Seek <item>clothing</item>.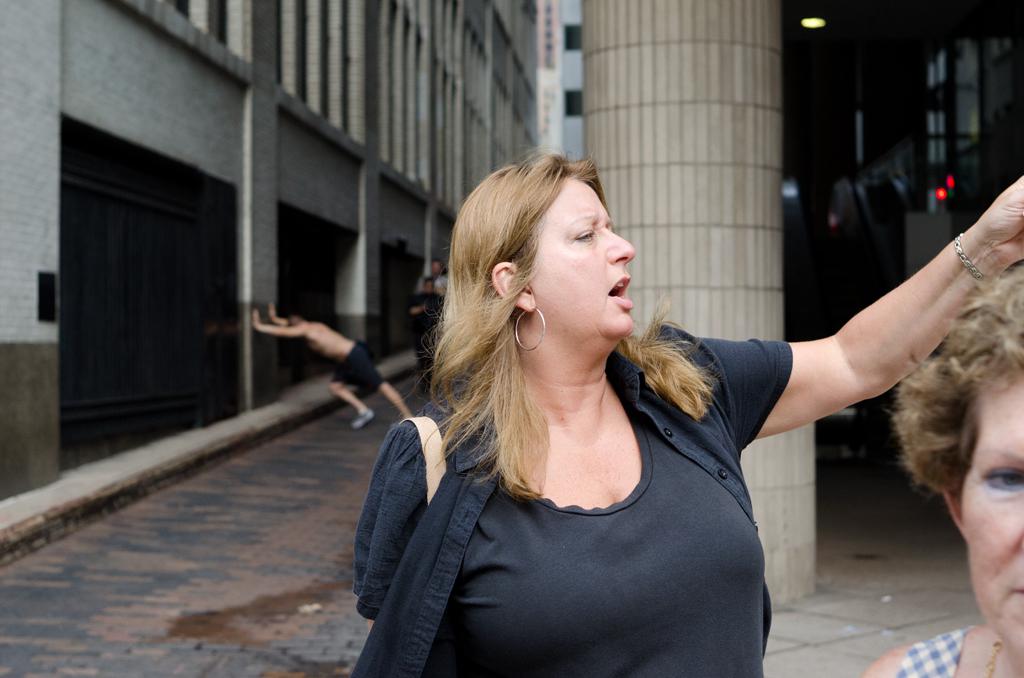
329/338/388/407.
